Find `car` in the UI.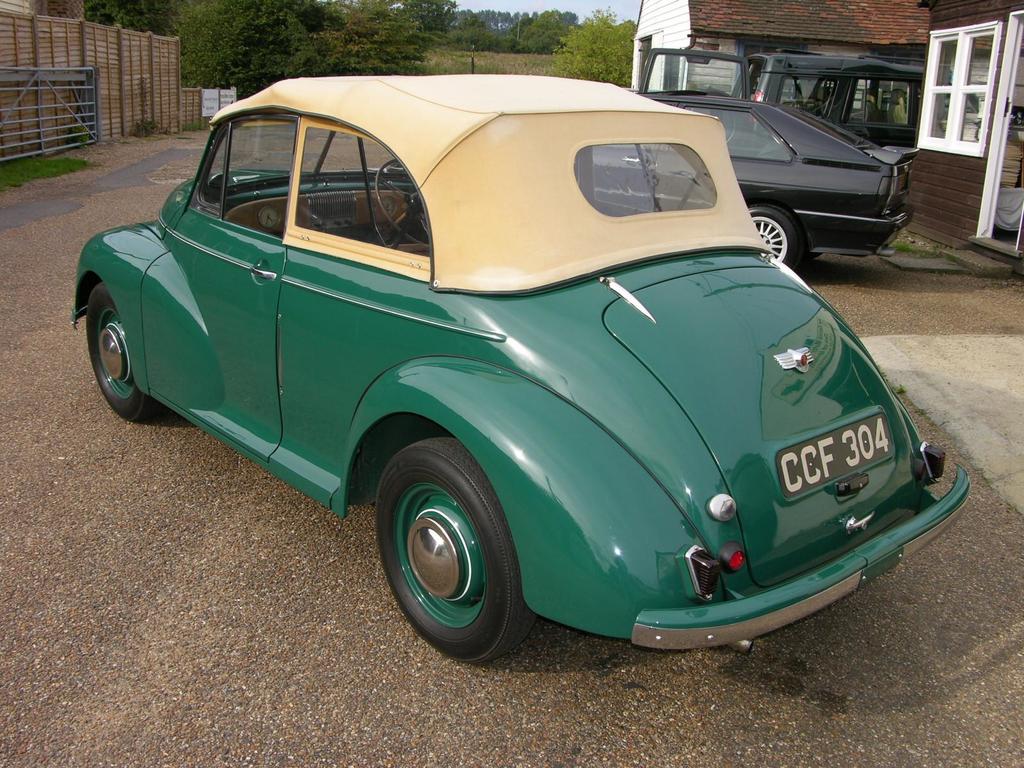
UI element at (594, 93, 911, 280).
